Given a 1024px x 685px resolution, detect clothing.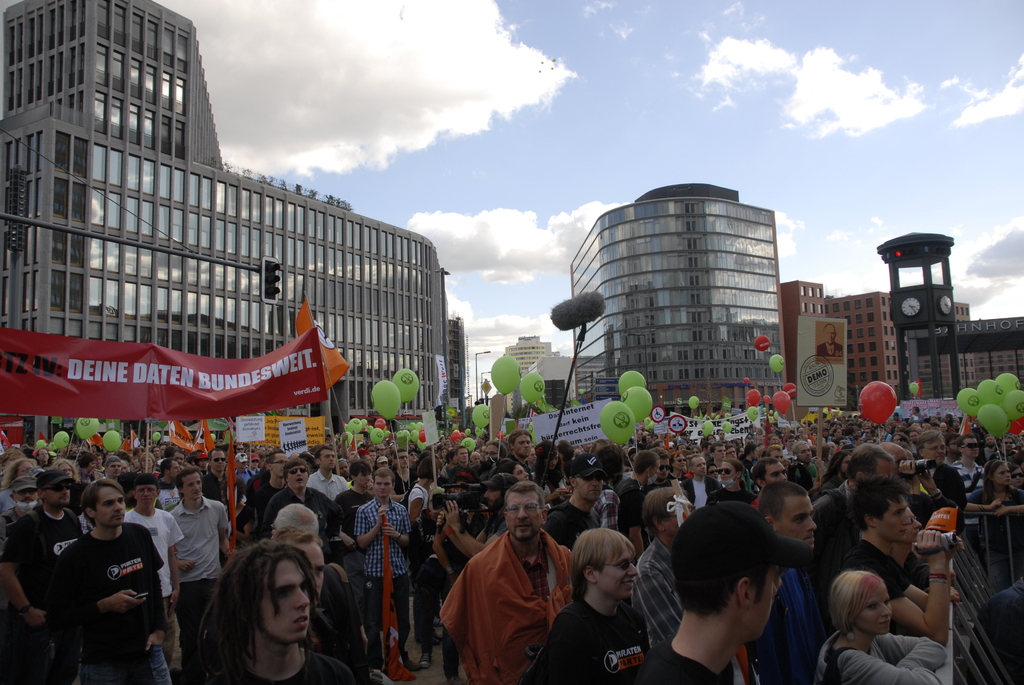
x1=817, y1=341, x2=843, y2=358.
